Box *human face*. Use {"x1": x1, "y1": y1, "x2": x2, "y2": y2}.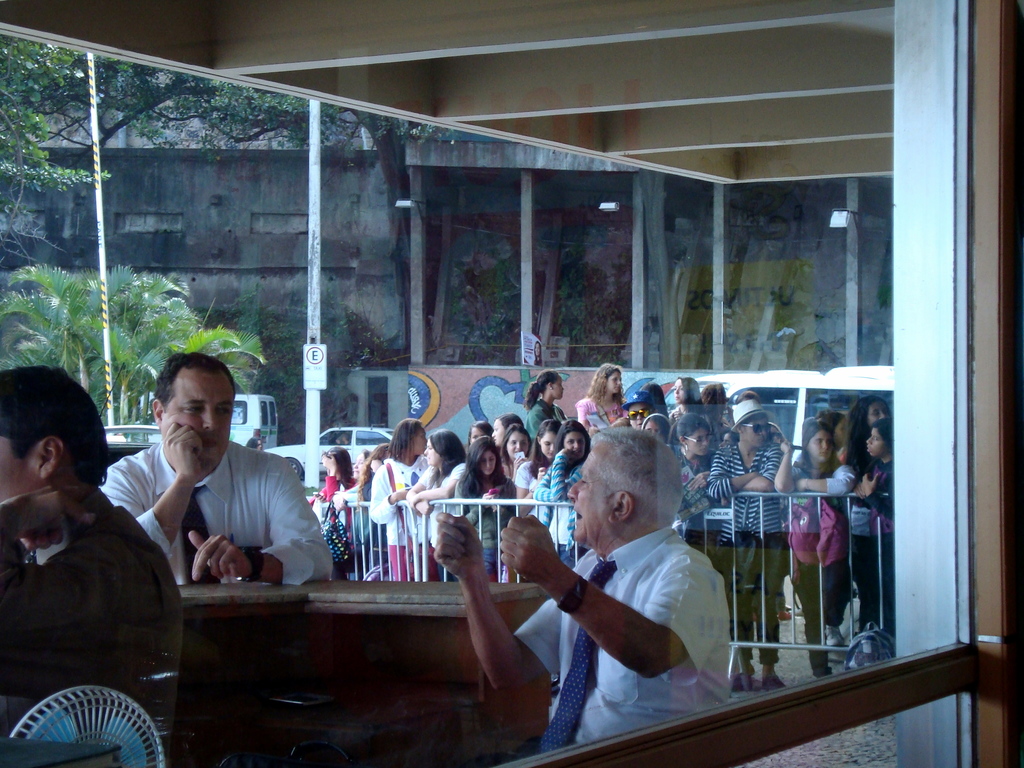
{"x1": 565, "y1": 440, "x2": 608, "y2": 548}.
